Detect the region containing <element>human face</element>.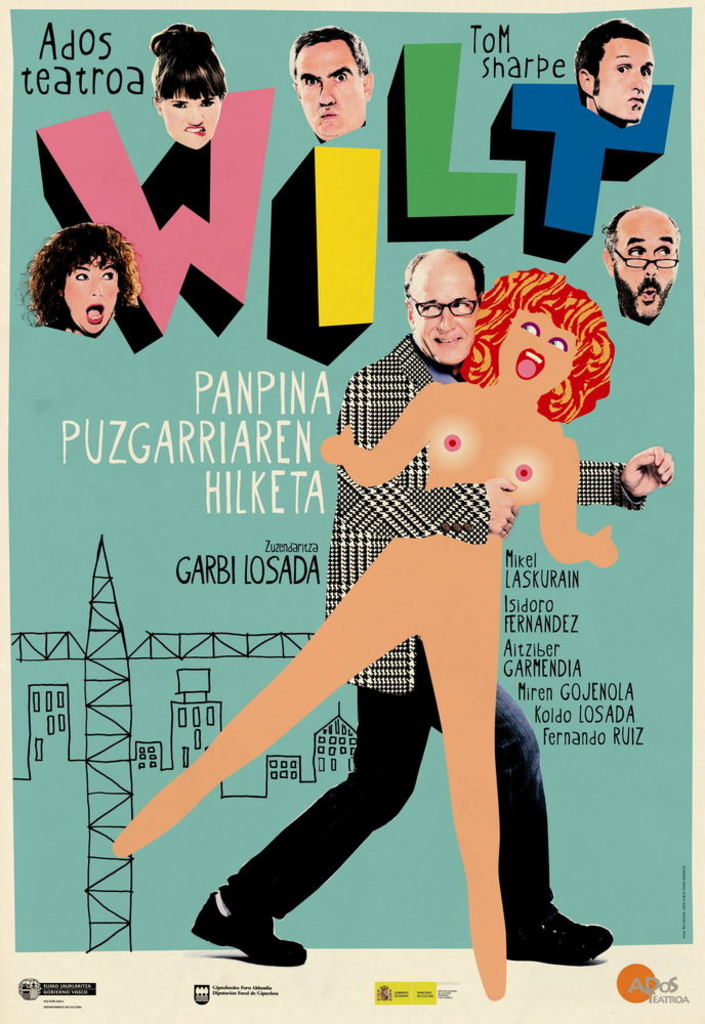
<box>608,224,678,319</box>.
